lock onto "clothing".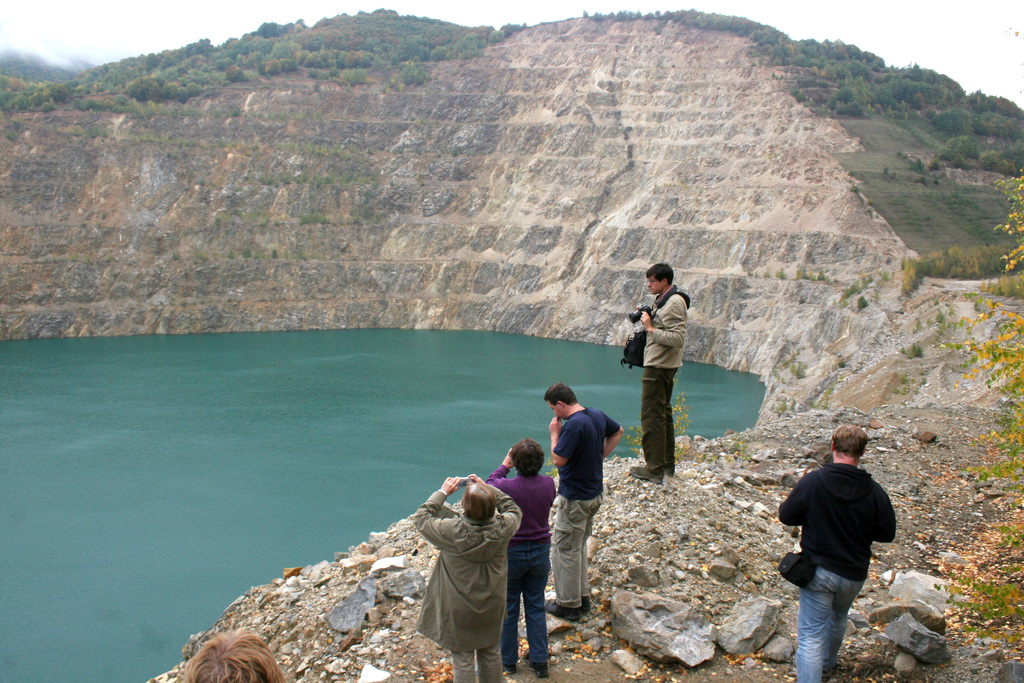
Locked: region(646, 277, 676, 473).
